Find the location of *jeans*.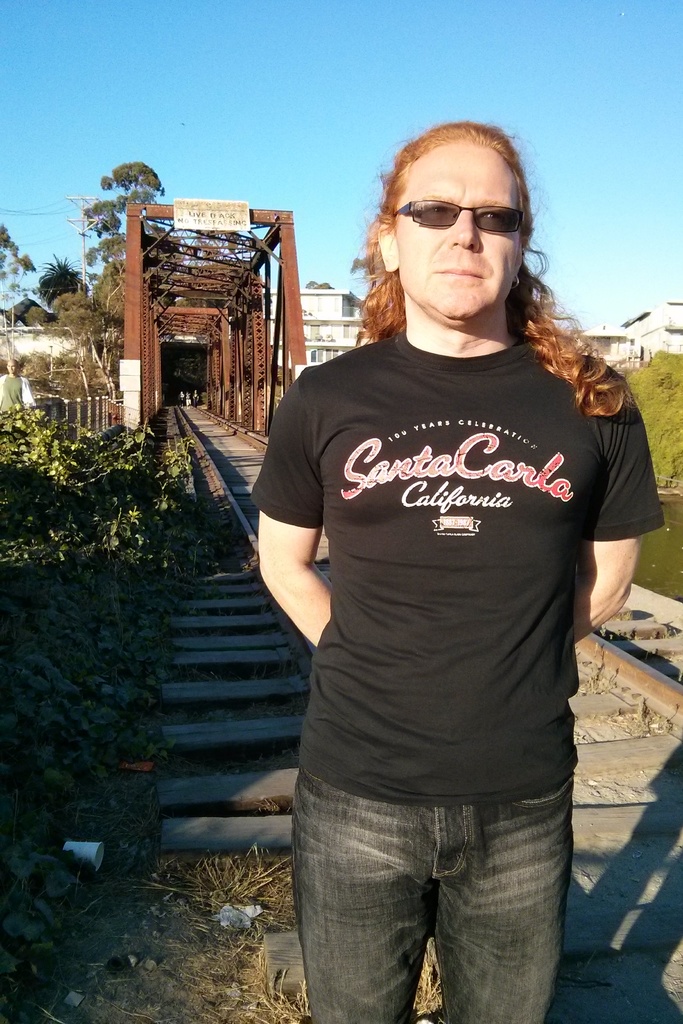
Location: 298/765/574/1022.
